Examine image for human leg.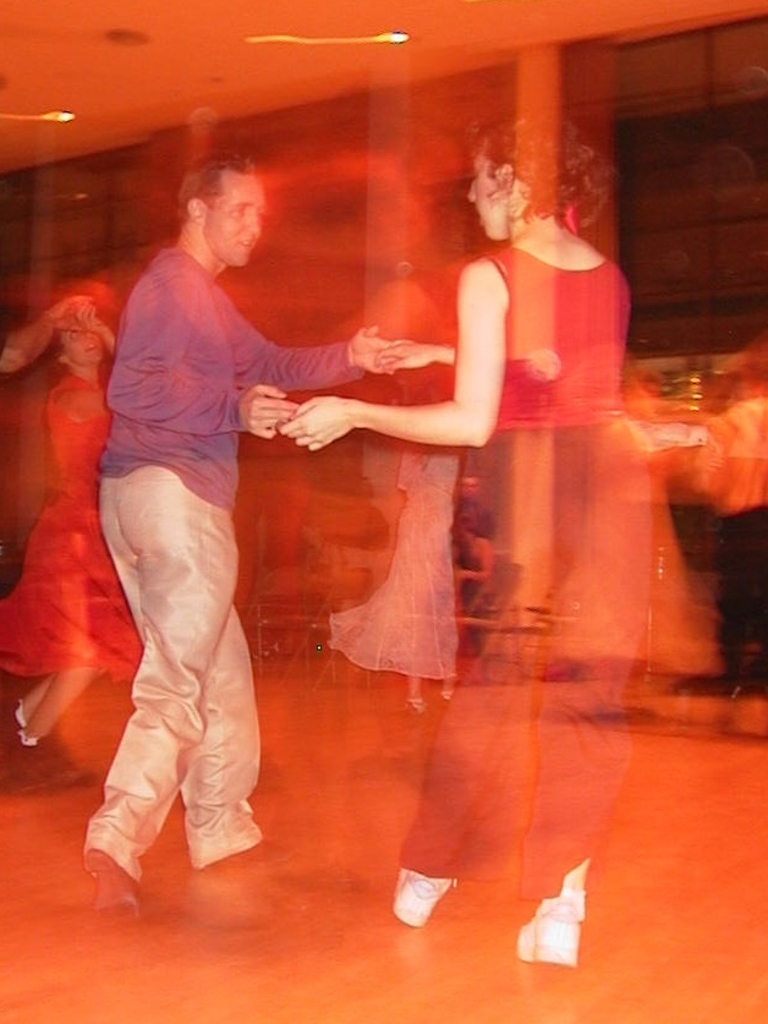
Examination result: 437, 670, 455, 701.
